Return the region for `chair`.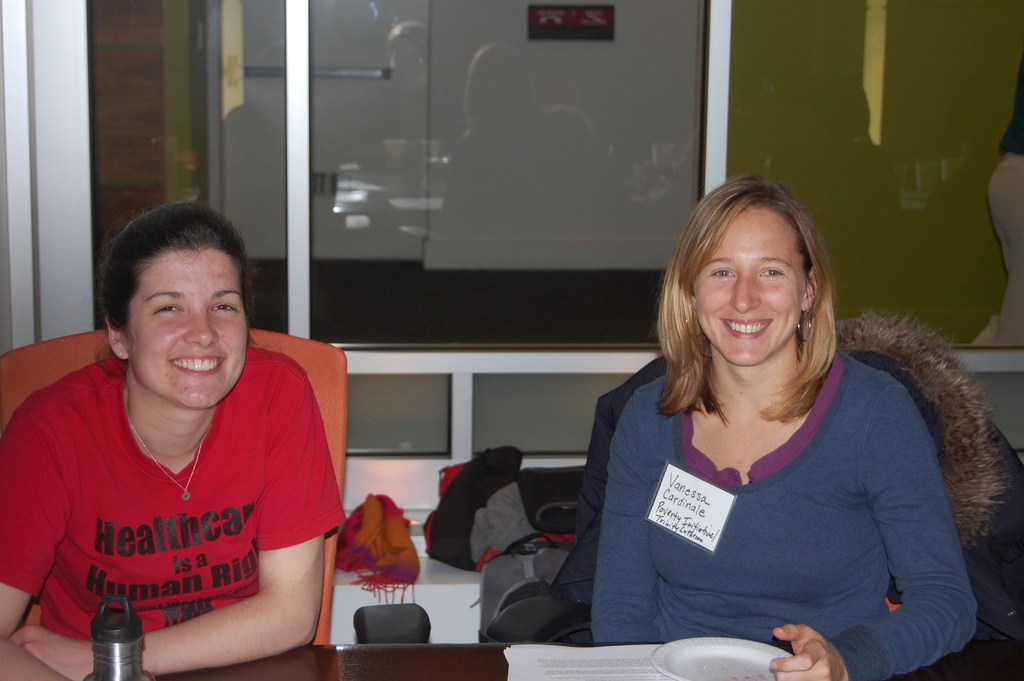
0 321 351 641.
